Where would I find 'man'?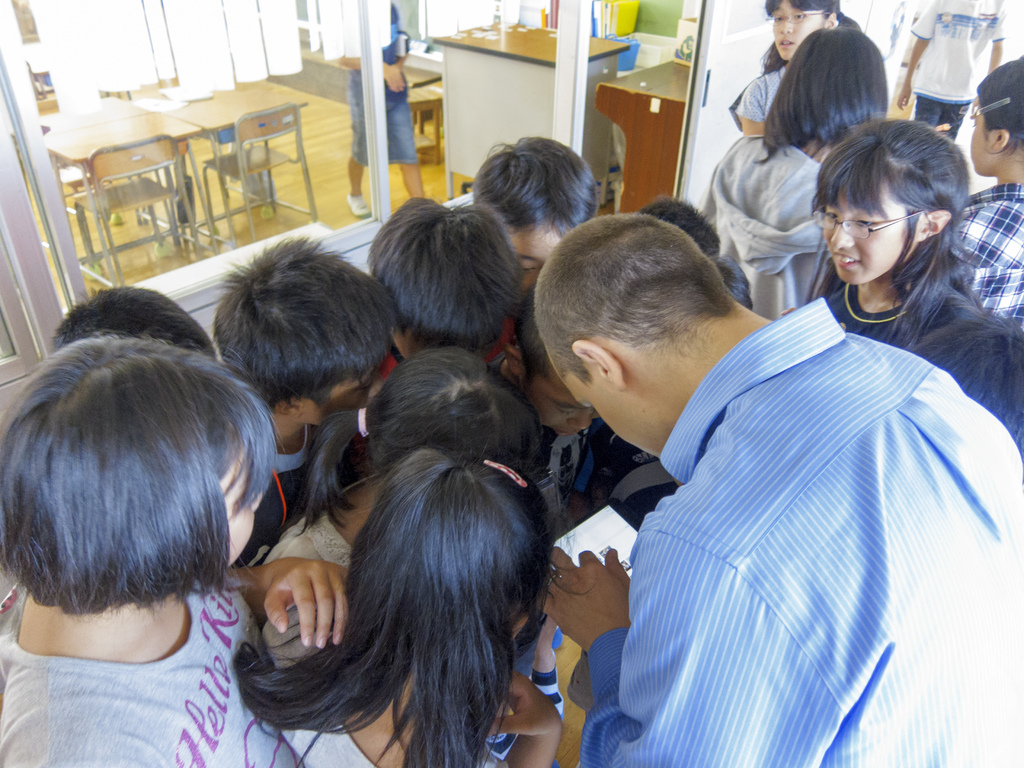
At 611, 130, 1007, 755.
